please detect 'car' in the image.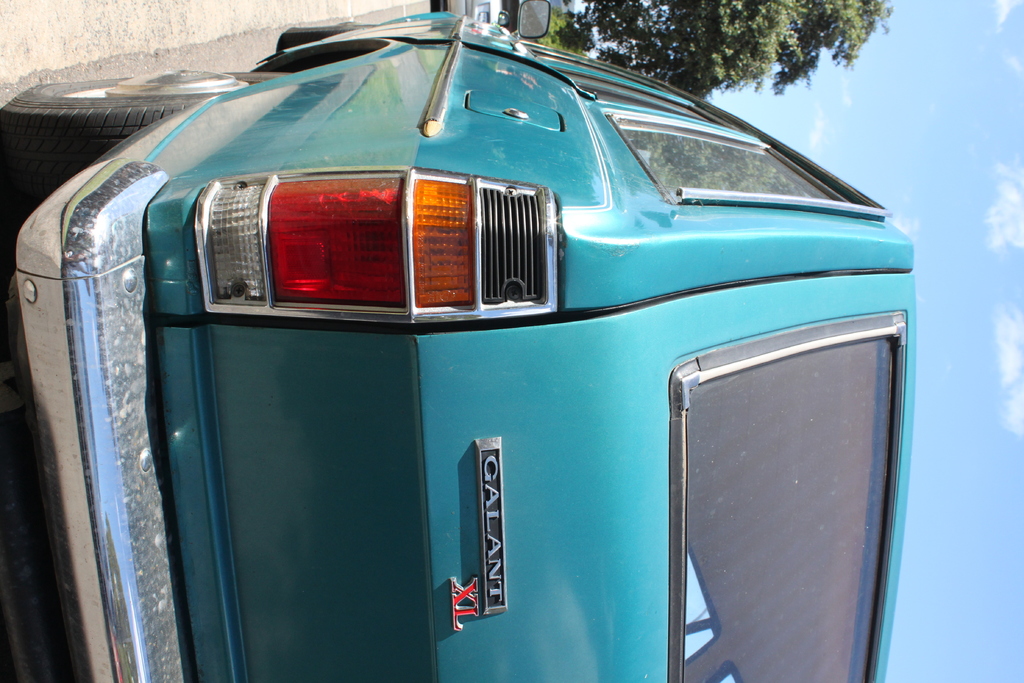
(left=0, top=0, right=917, bottom=682).
